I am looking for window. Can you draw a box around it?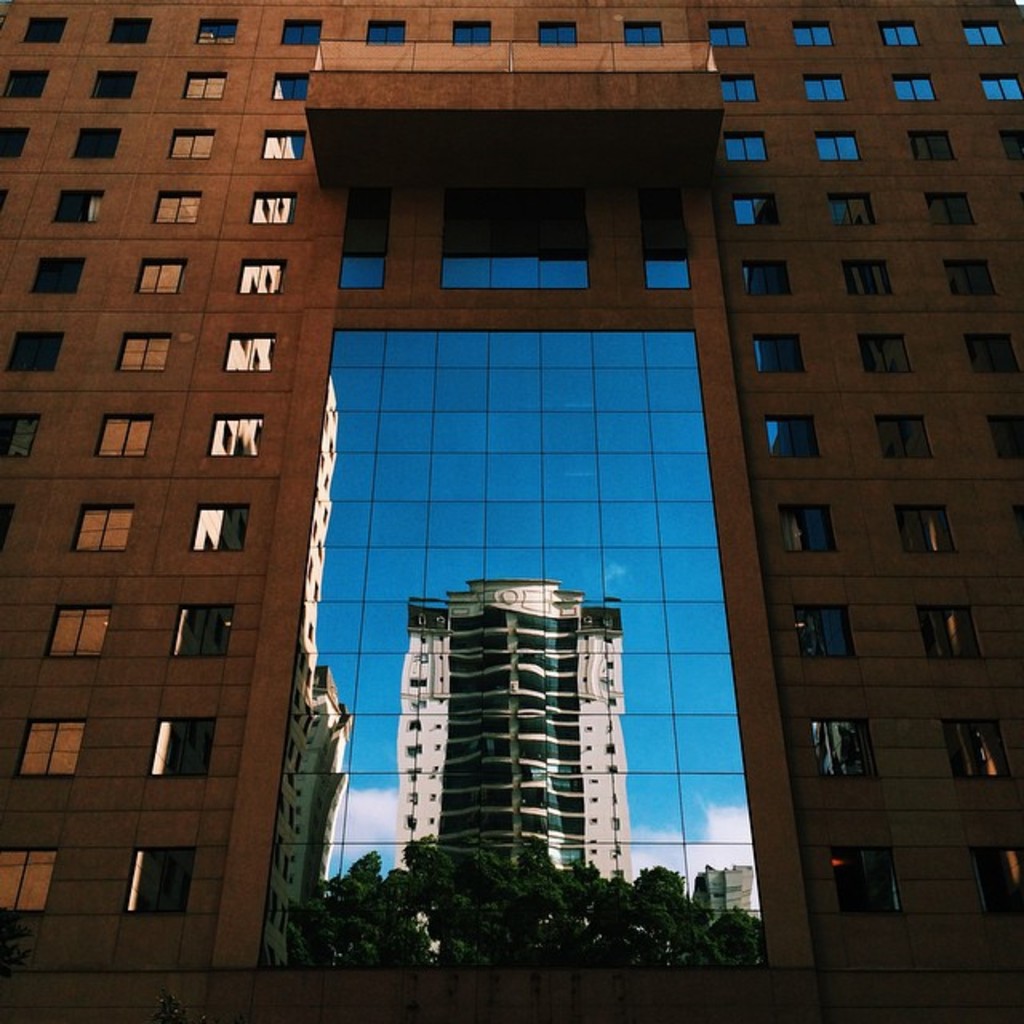
Sure, the bounding box is [798,605,848,662].
